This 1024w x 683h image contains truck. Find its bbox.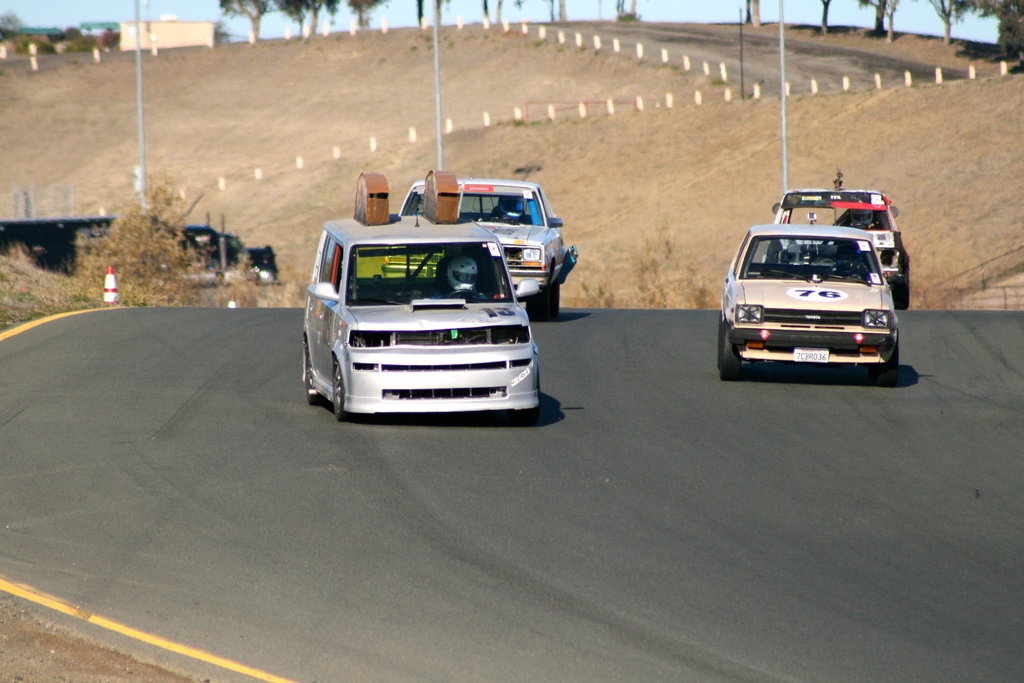
[296, 178, 577, 432].
